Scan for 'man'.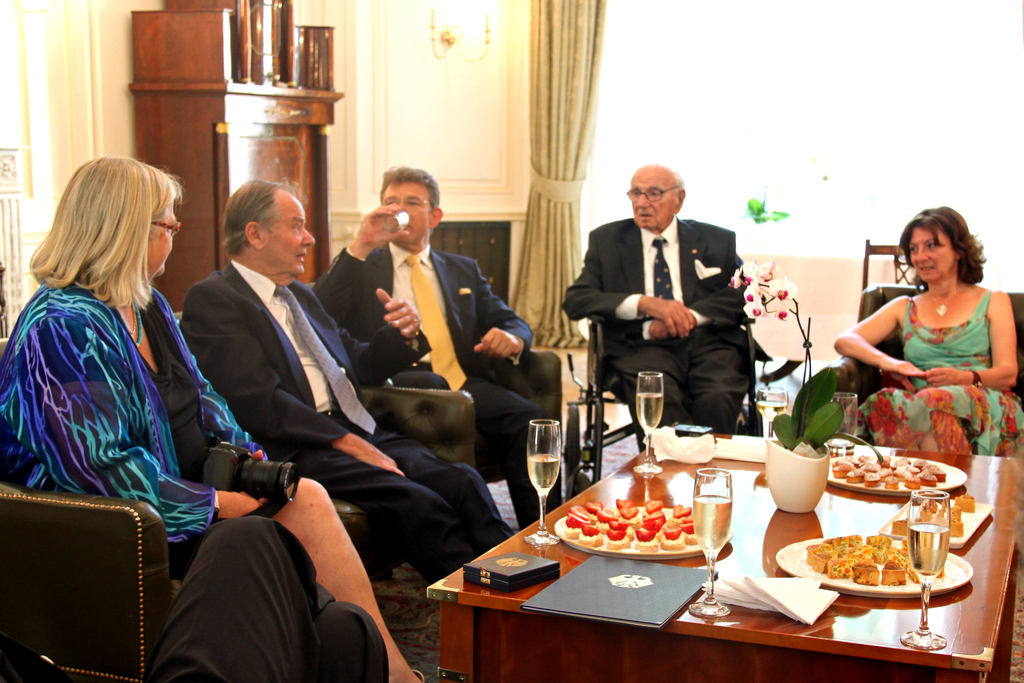
Scan result: region(561, 157, 744, 432).
